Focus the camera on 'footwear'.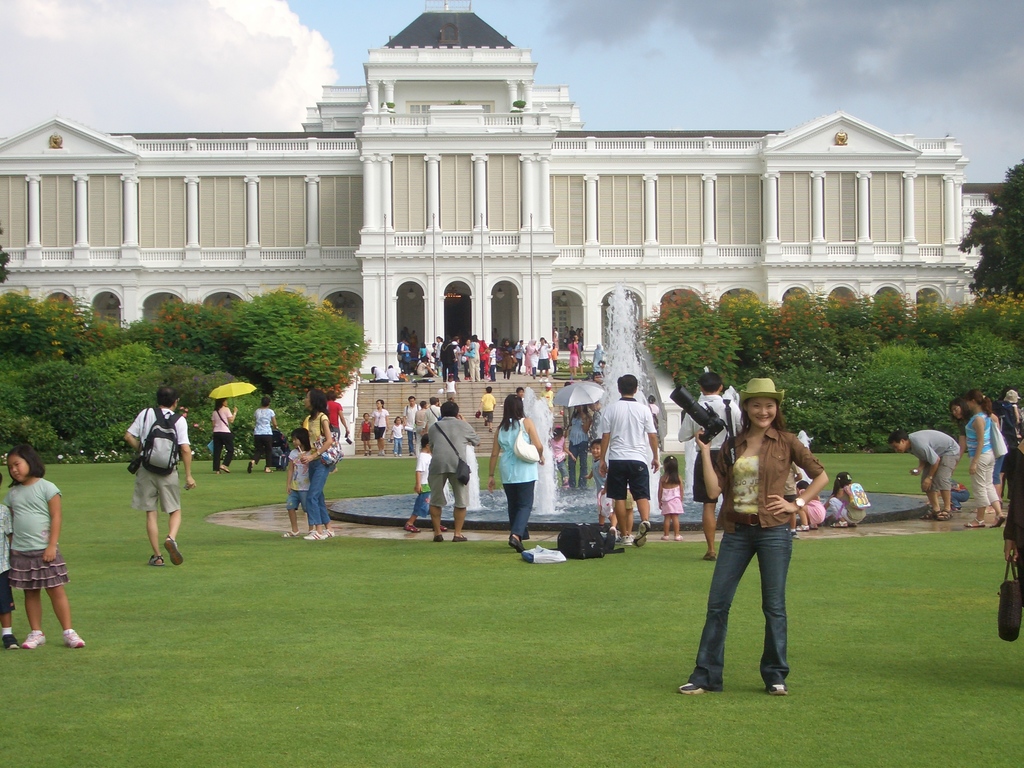
Focus region: l=660, t=537, r=668, b=540.
